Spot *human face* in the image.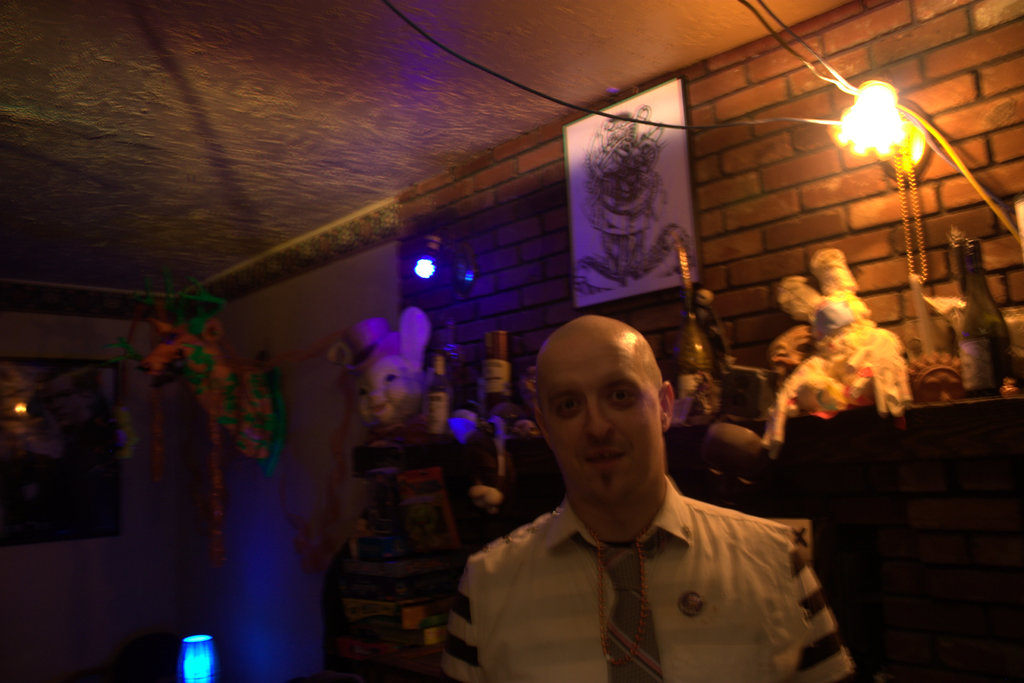
*human face* found at <bbox>545, 346, 662, 498</bbox>.
